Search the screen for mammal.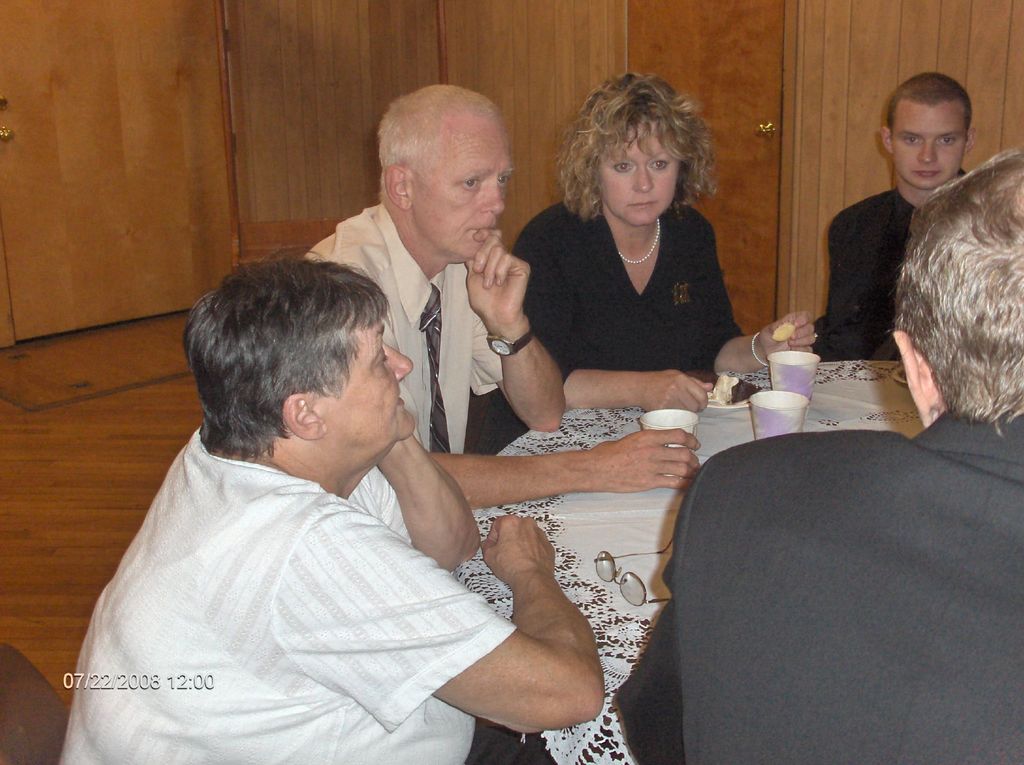
Found at bbox(51, 242, 597, 764).
